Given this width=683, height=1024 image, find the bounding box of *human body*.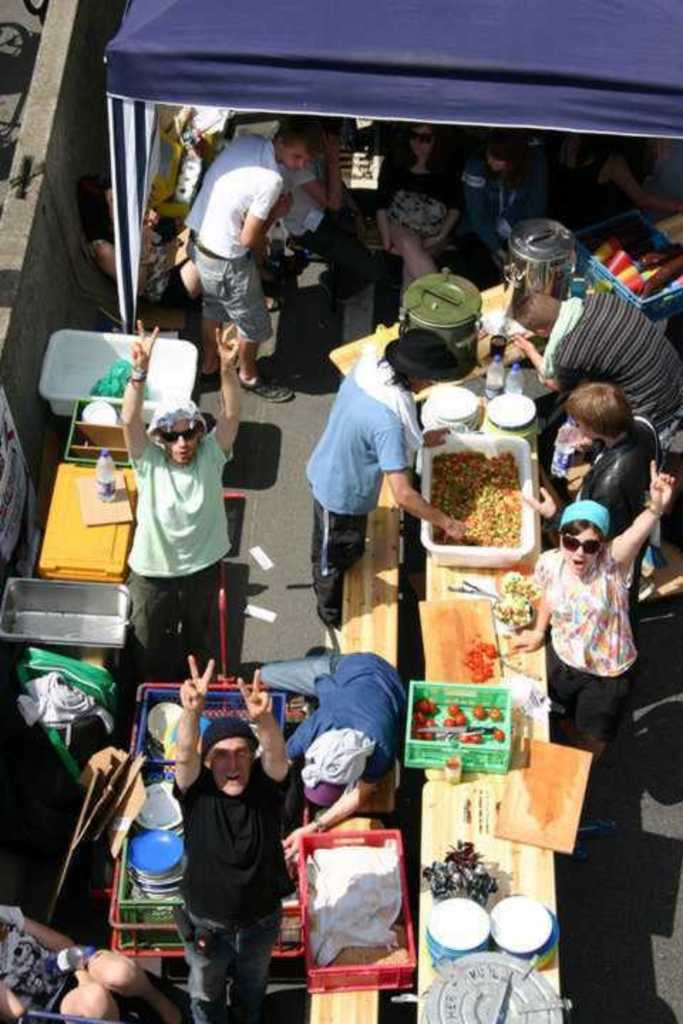
(left=277, top=121, right=377, bottom=309).
